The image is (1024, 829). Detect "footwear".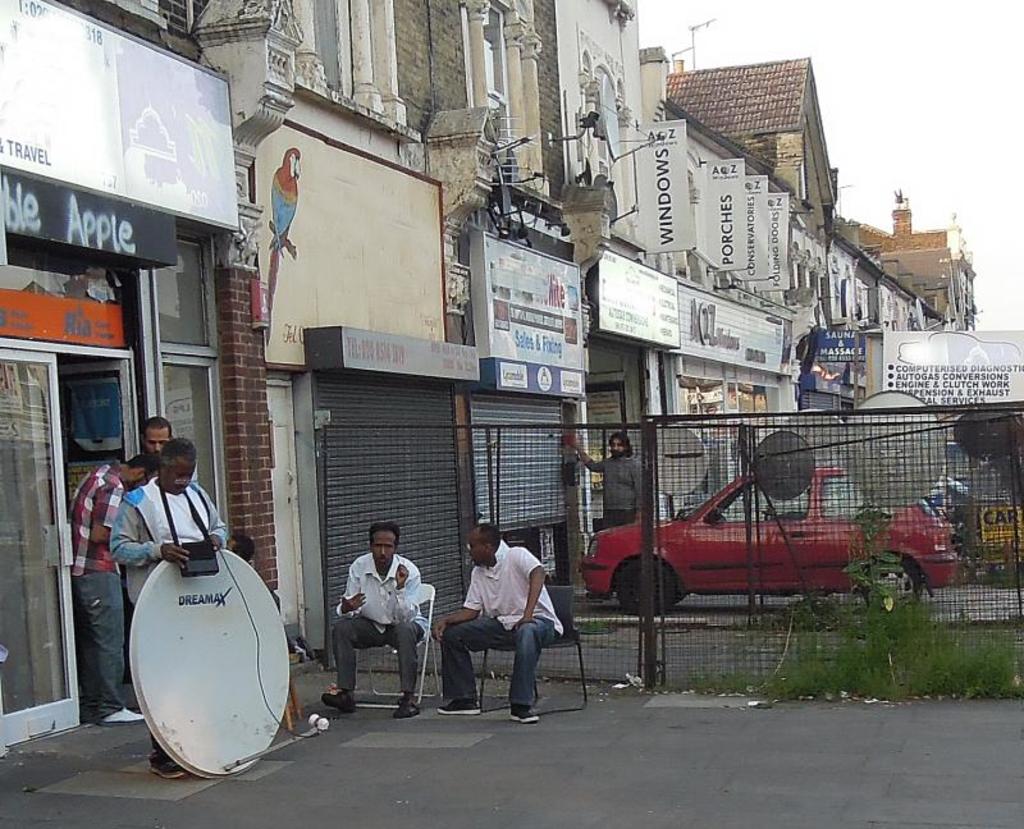
Detection: {"x1": 396, "y1": 696, "x2": 425, "y2": 722}.
